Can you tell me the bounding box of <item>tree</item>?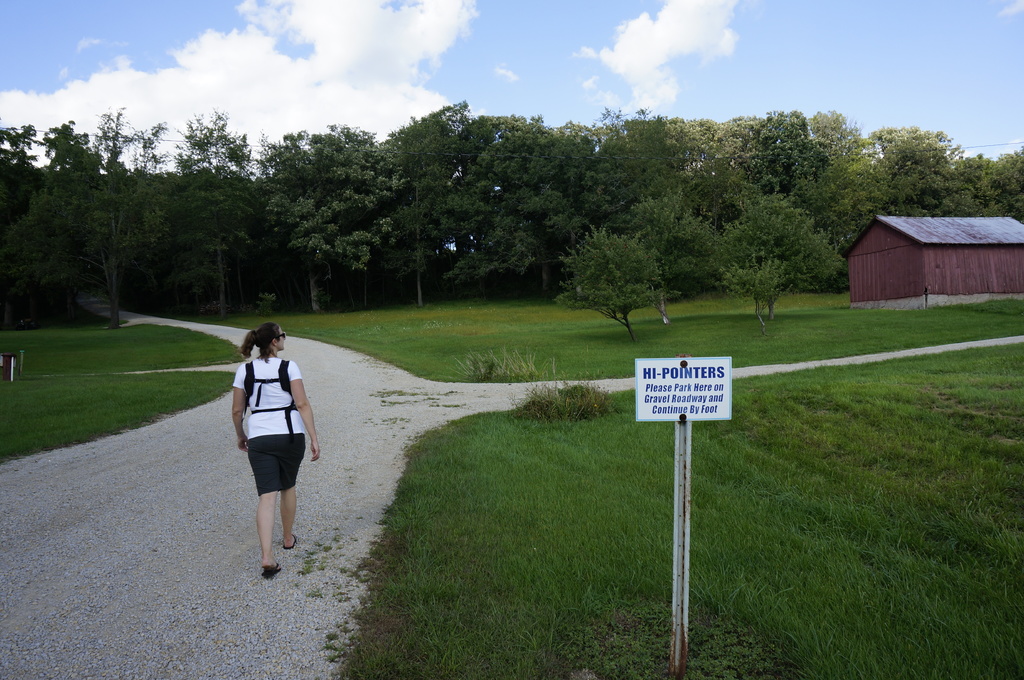
[724,194,844,328].
